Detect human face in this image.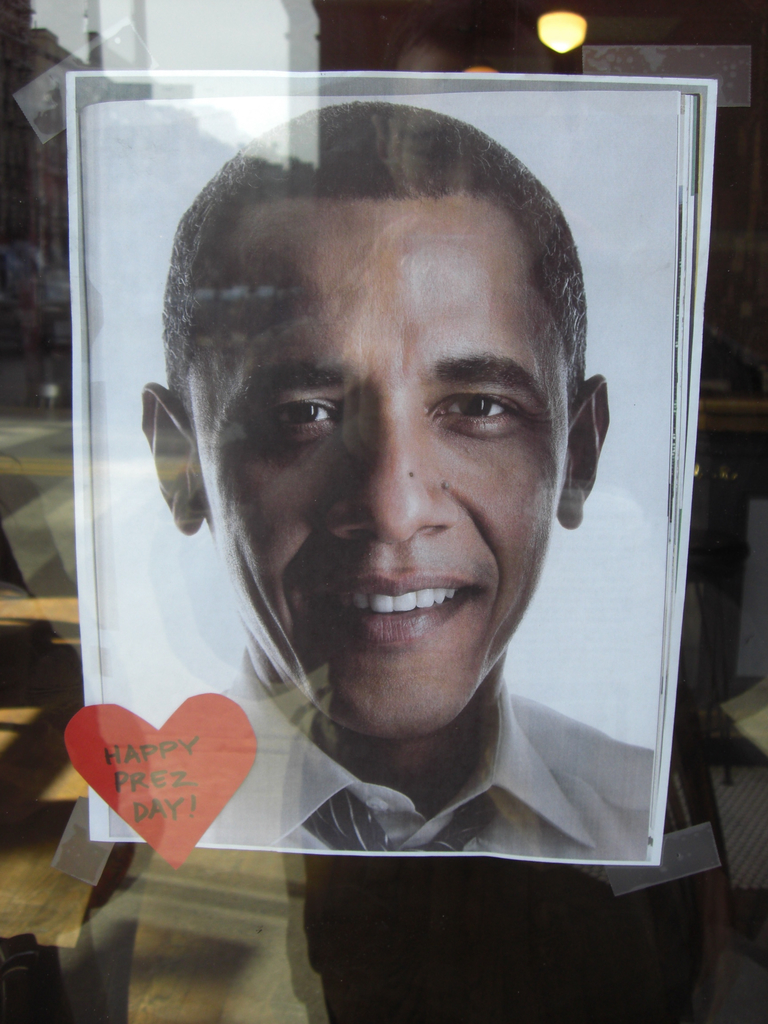
Detection: <region>191, 199, 571, 734</region>.
